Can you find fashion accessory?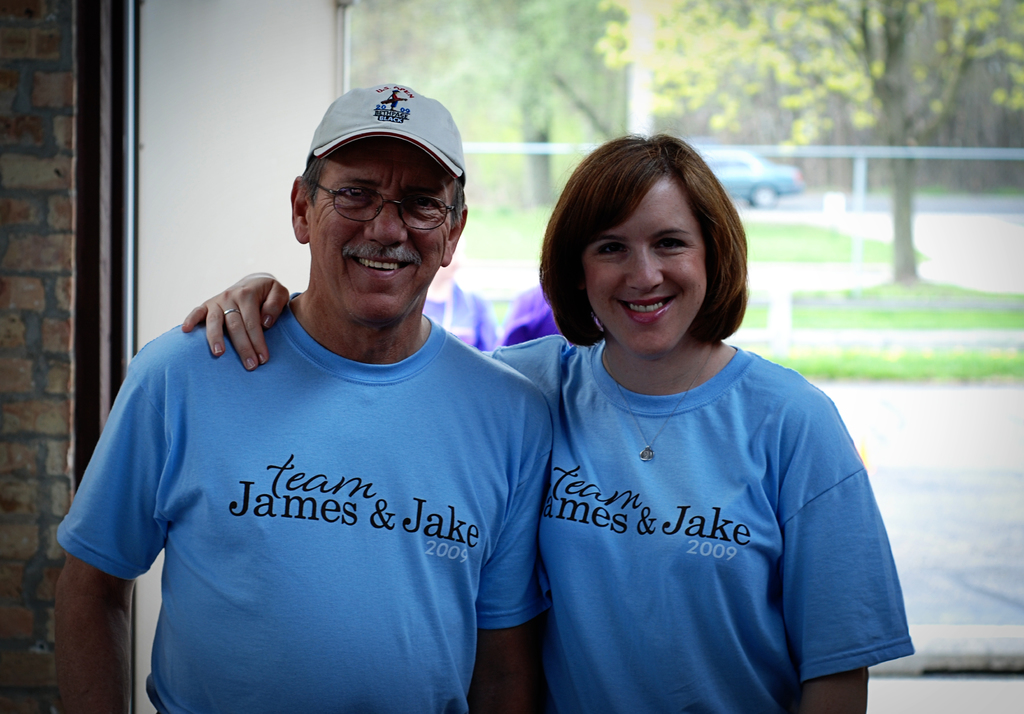
Yes, bounding box: [224,307,241,316].
